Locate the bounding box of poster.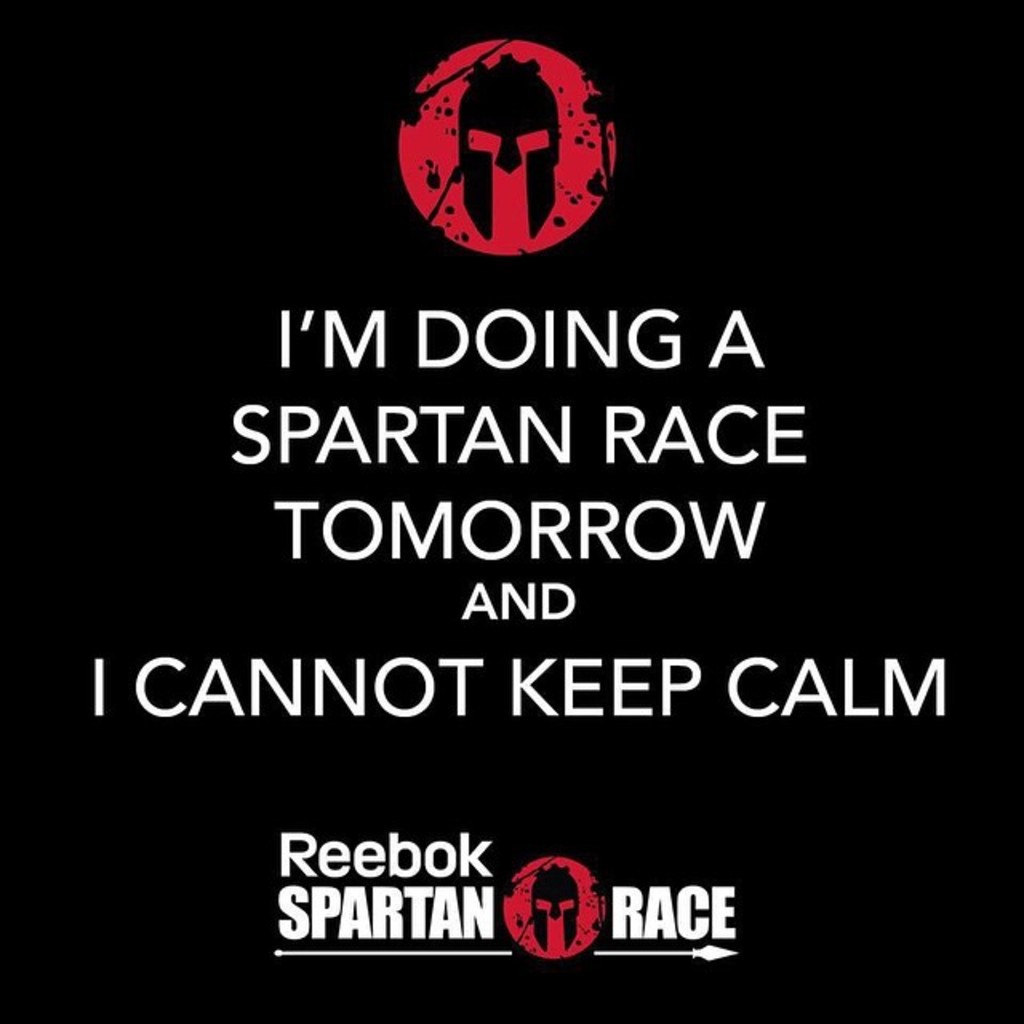
Bounding box: <bbox>0, 0, 1022, 1022</bbox>.
